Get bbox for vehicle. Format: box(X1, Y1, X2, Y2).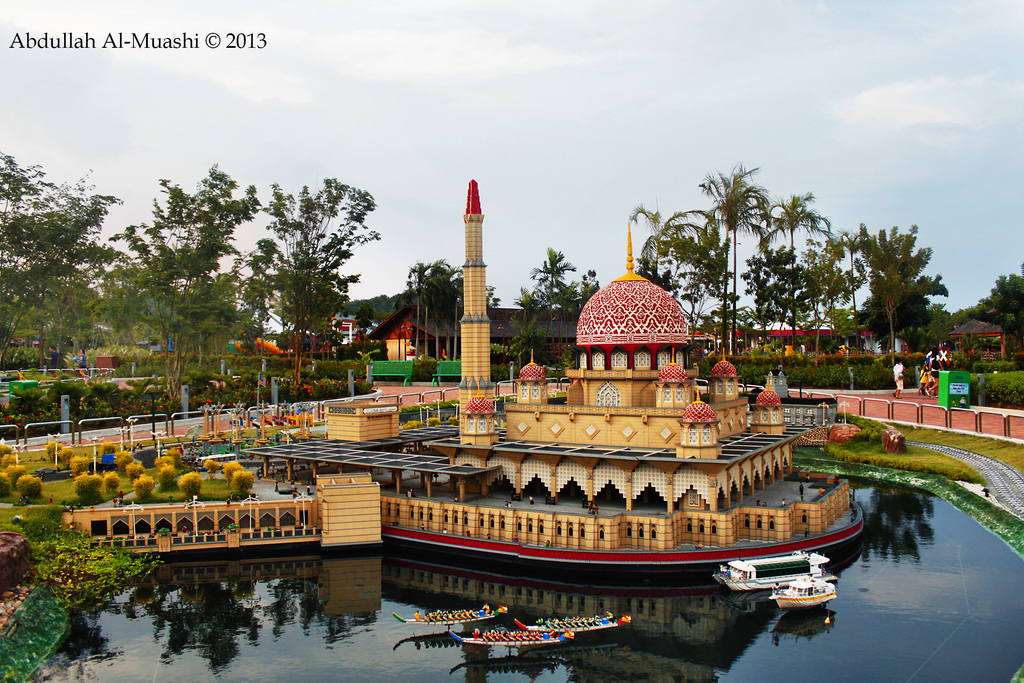
box(719, 556, 824, 589).
